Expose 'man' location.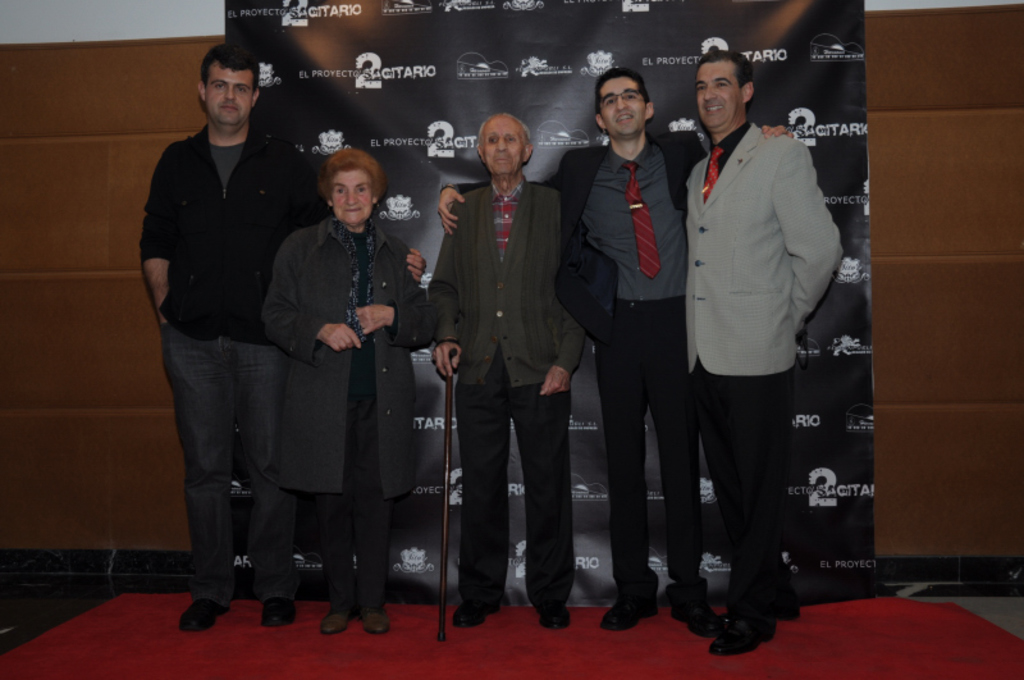
Exposed at x1=429, y1=111, x2=588, y2=634.
